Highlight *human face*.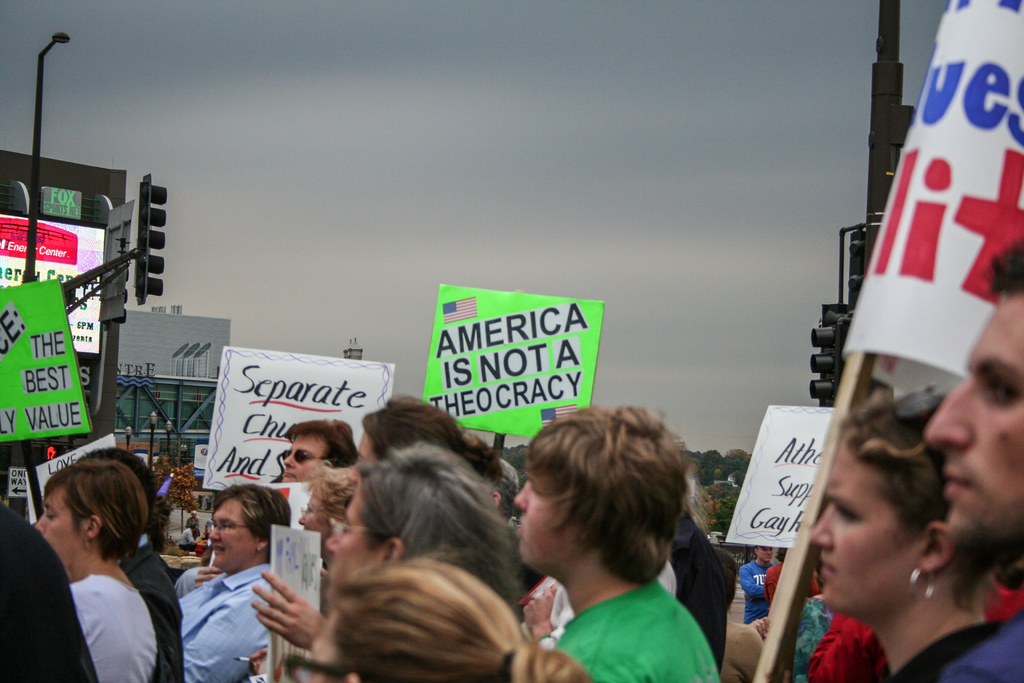
Highlighted region: bbox=[326, 489, 380, 594].
